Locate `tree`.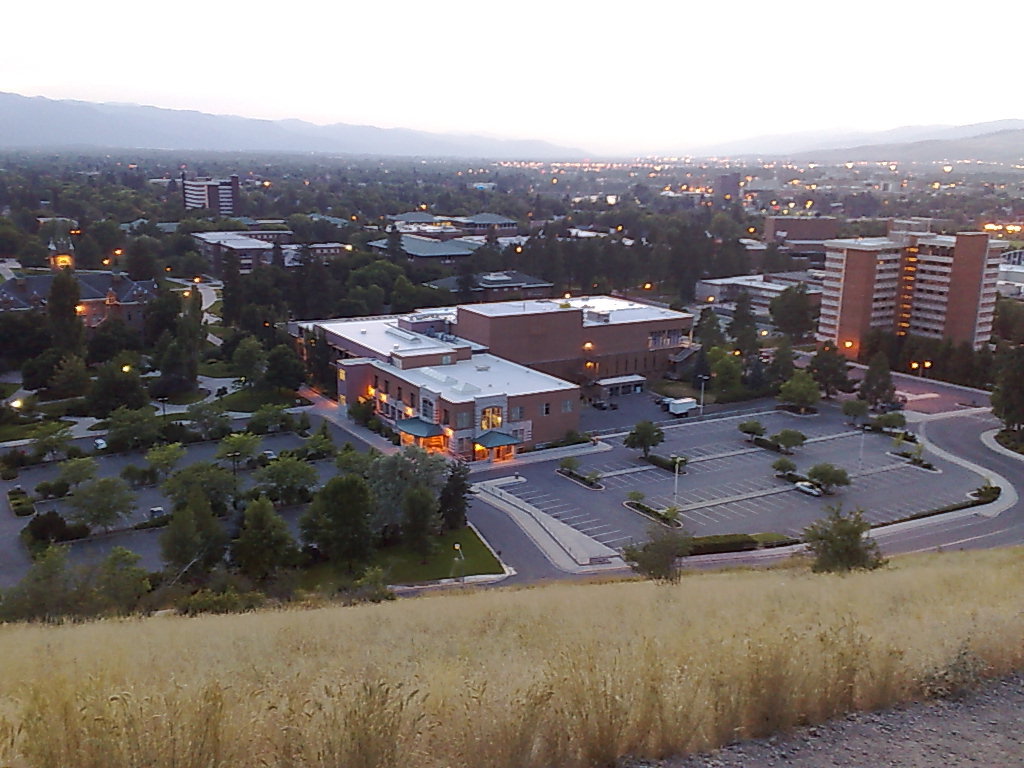
Bounding box: box(846, 393, 868, 419).
